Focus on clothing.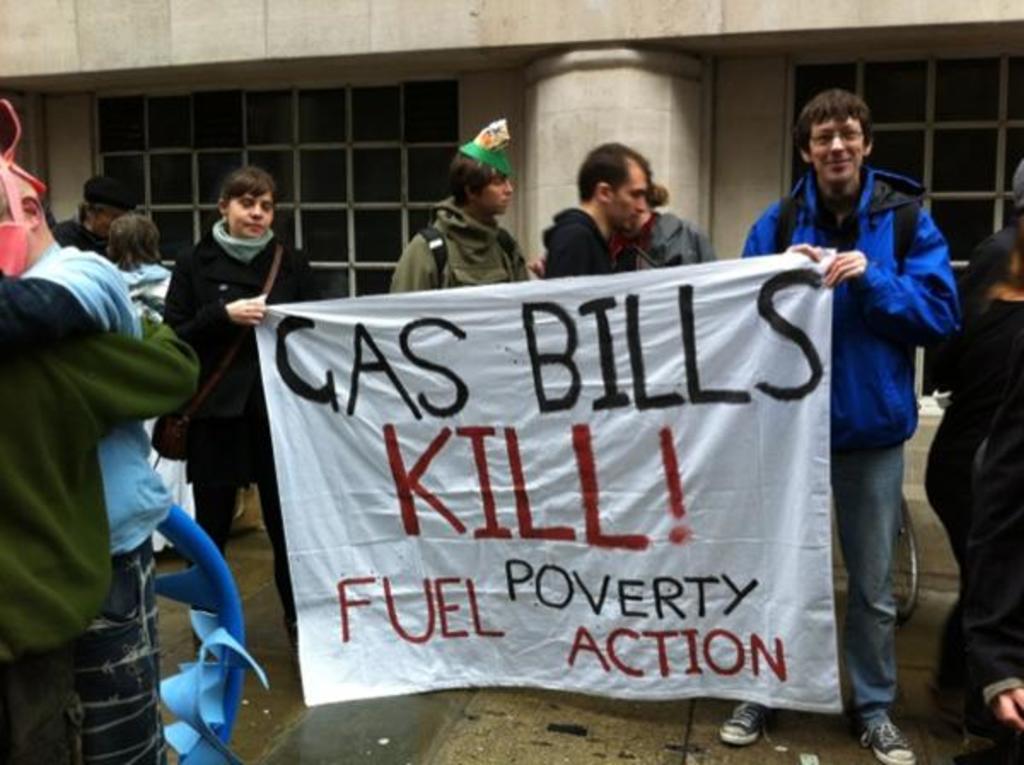
Focused at region(162, 220, 321, 647).
